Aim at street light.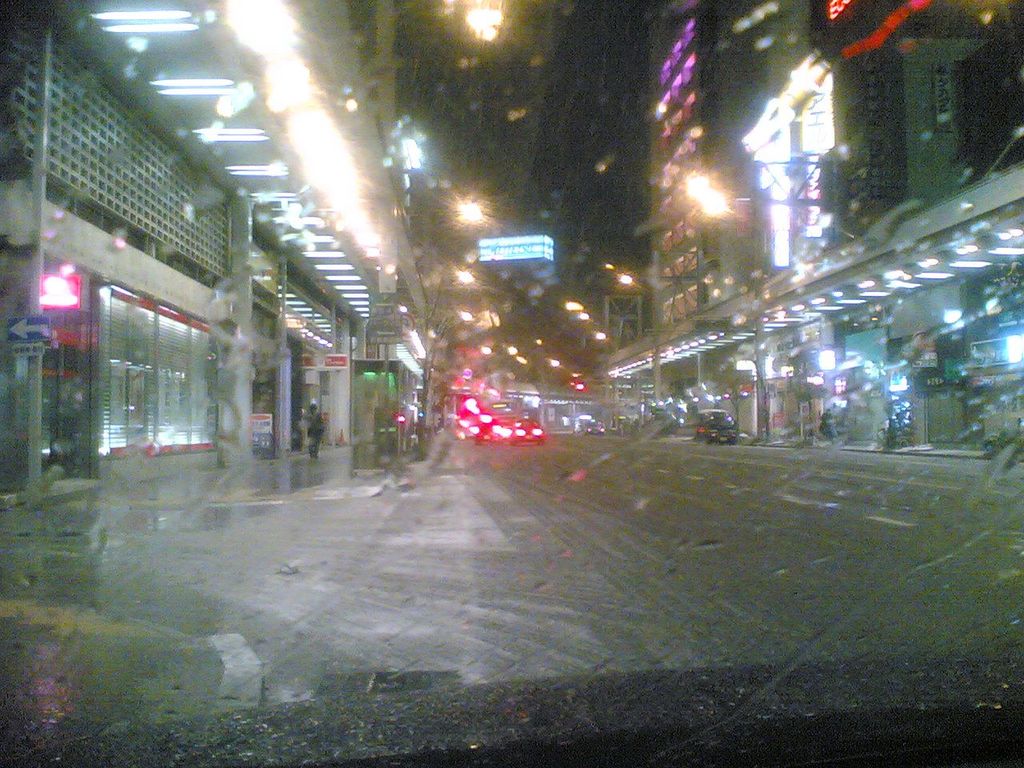
Aimed at <bbox>698, 189, 856, 240</bbox>.
